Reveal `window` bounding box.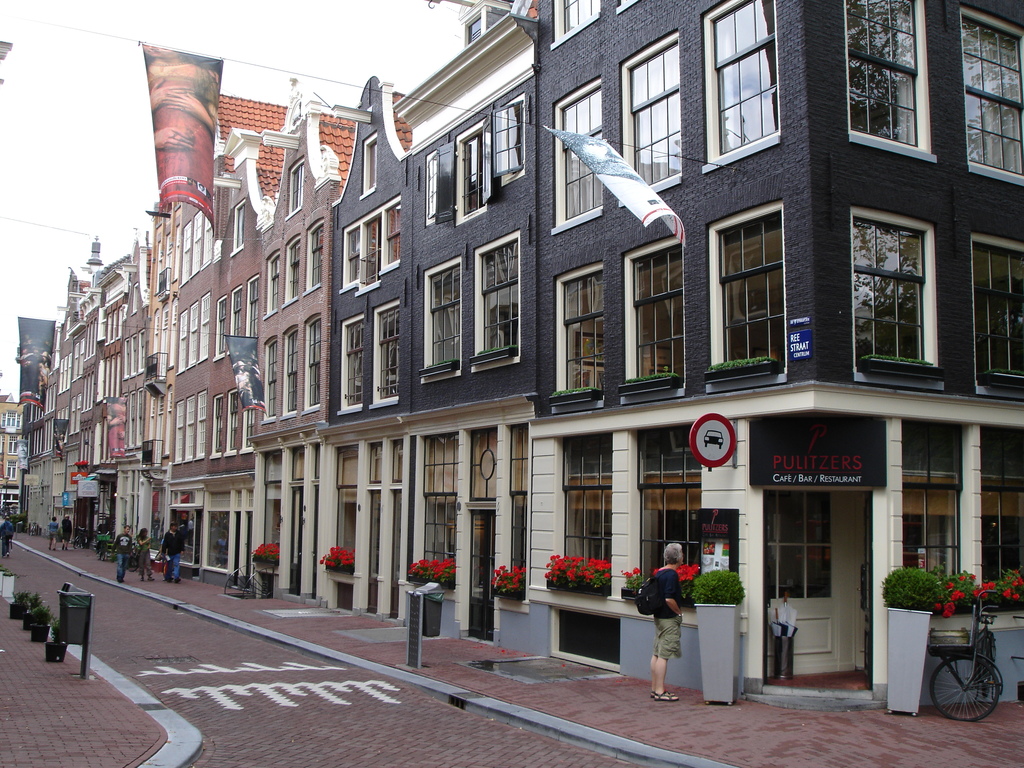
Revealed: 842,193,968,395.
